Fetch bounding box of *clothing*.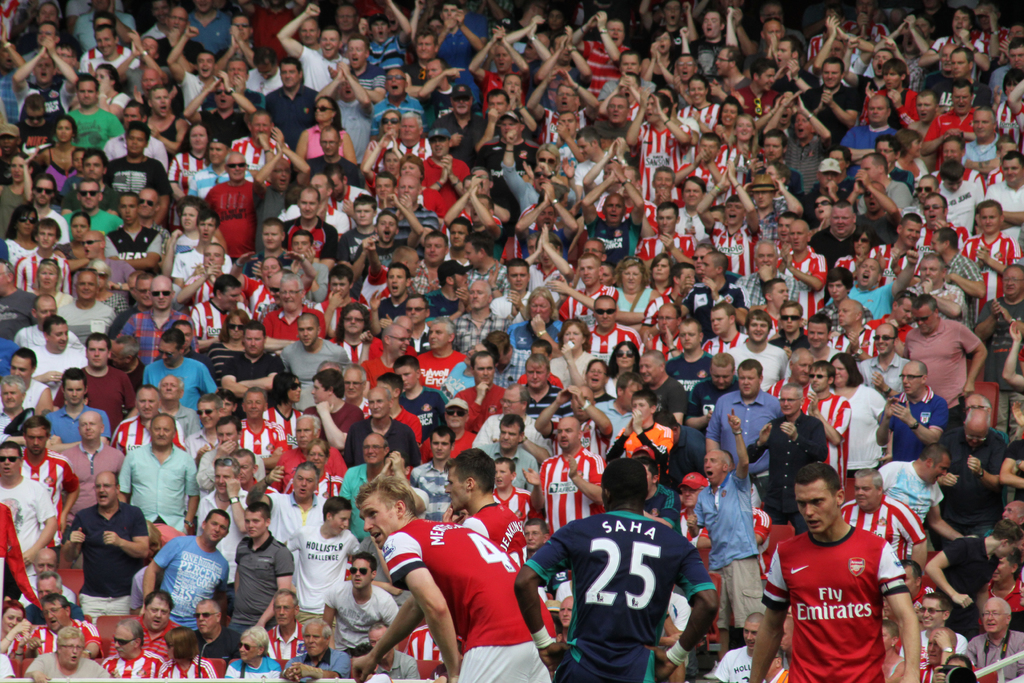
Bbox: select_region(884, 391, 950, 465).
